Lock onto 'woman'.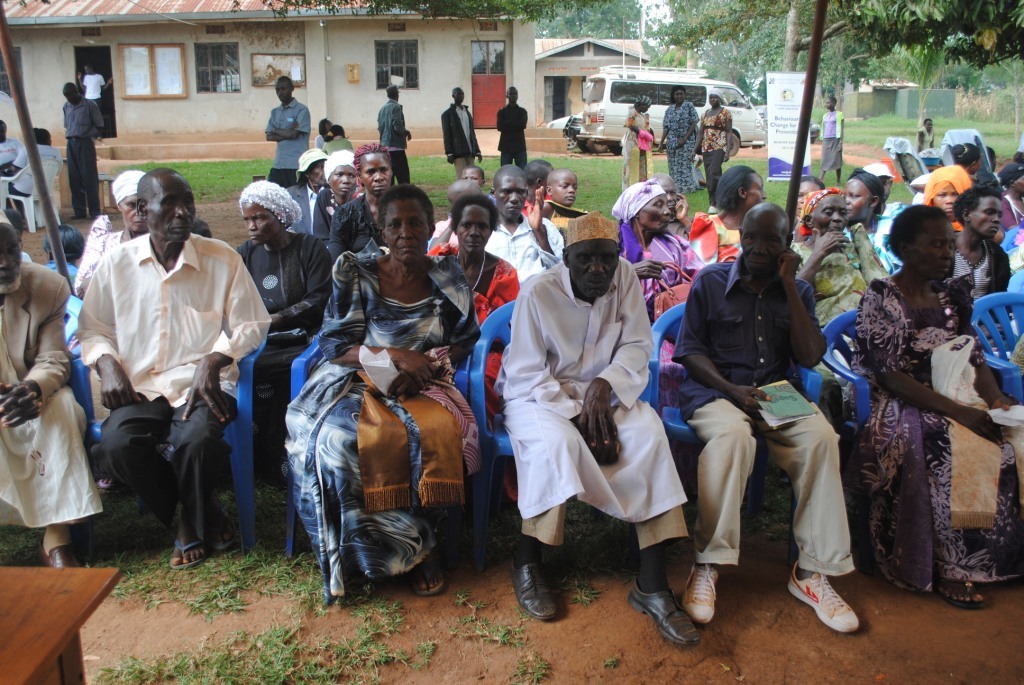
Locked: {"x1": 852, "y1": 205, "x2": 1023, "y2": 603}.
